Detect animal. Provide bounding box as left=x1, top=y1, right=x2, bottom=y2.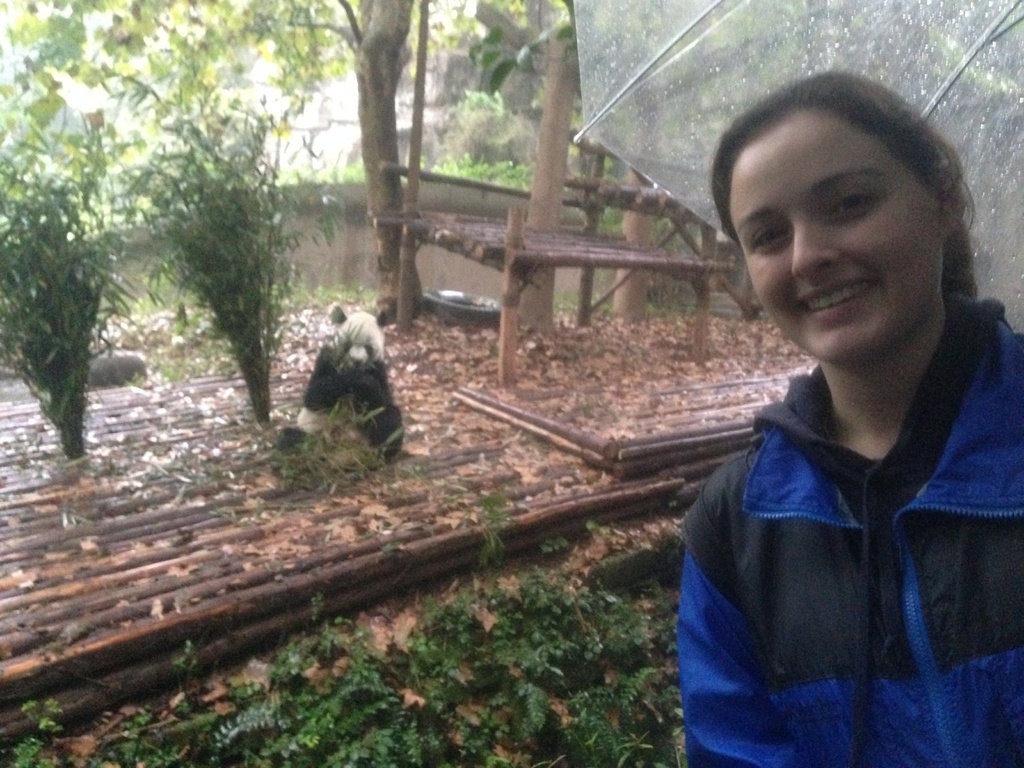
left=279, top=300, right=407, bottom=468.
